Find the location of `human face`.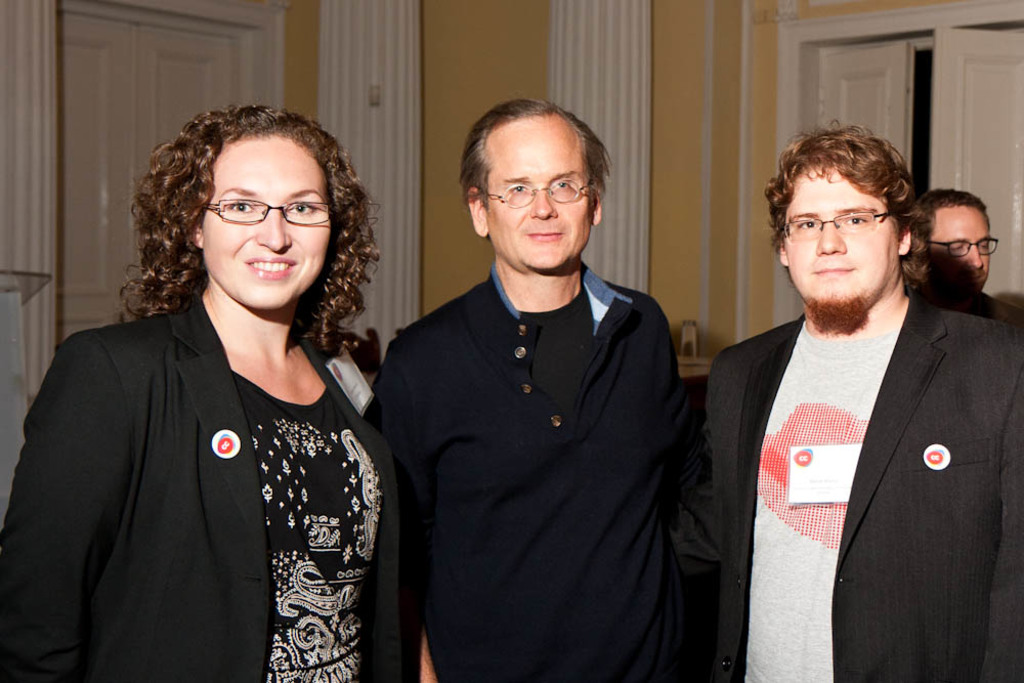
Location: (x1=927, y1=209, x2=1001, y2=281).
